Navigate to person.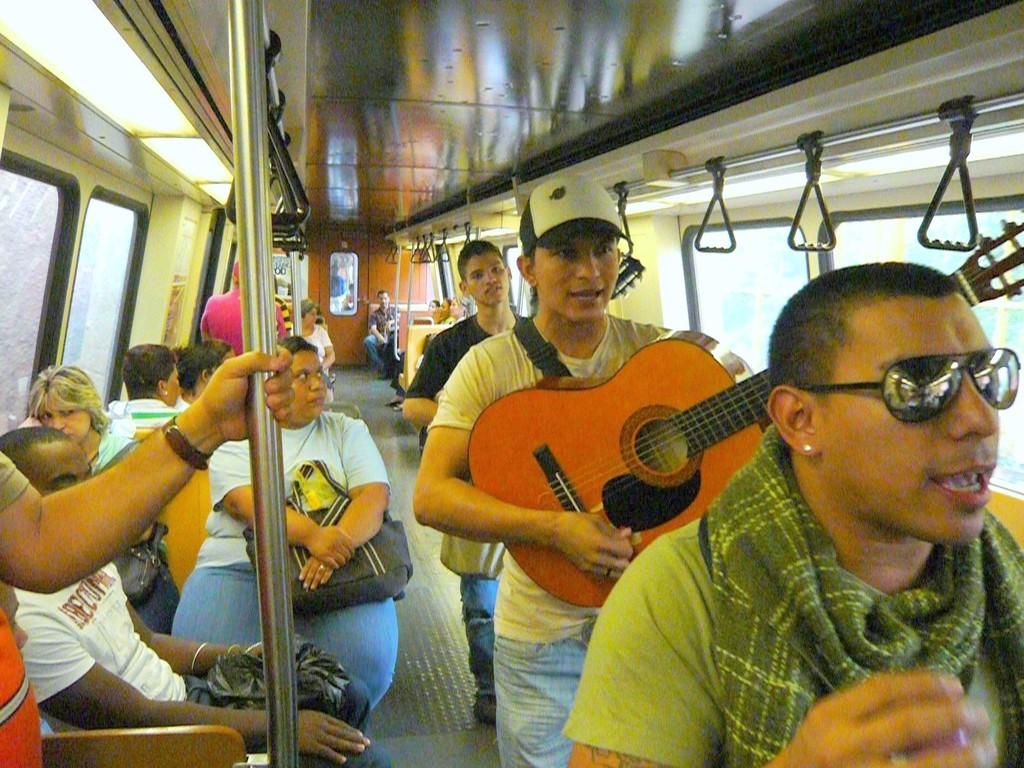
Navigation target: select_region(0, 342, 280, 596).
